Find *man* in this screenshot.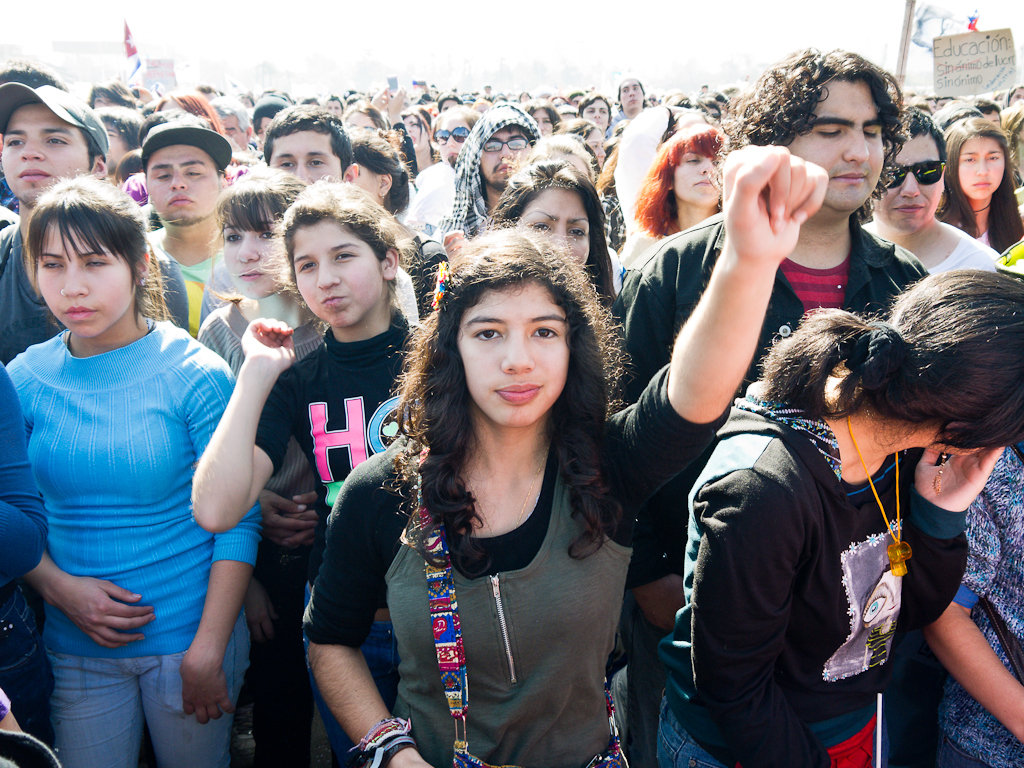
The bounding box for *man* is {"left": 148, "top": 113, "right": 233, "bottom": 329}.
